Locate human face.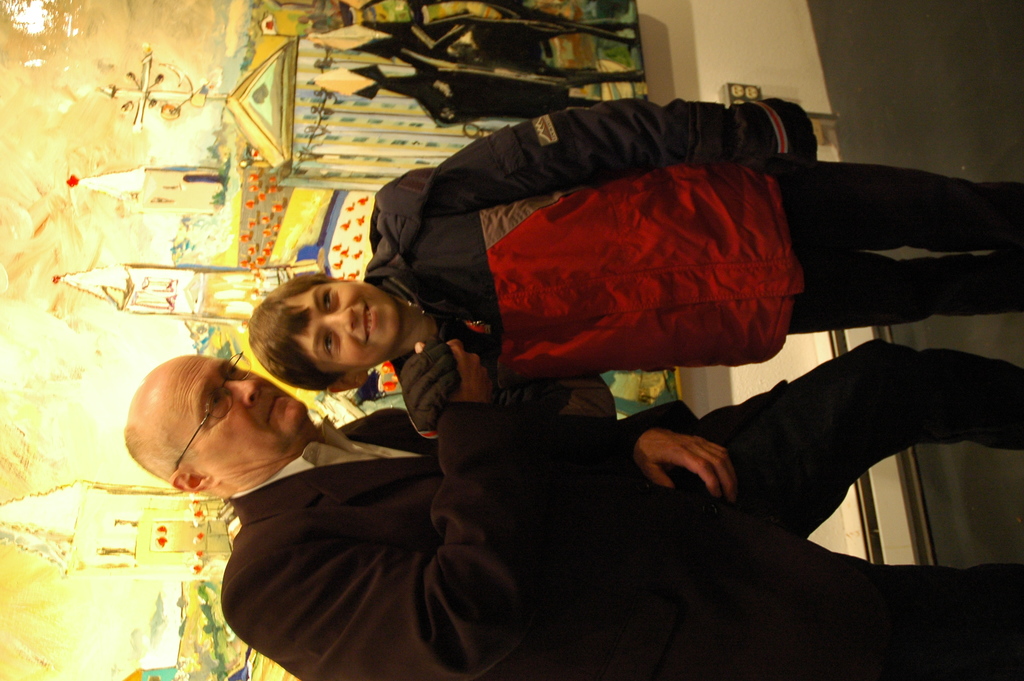
Bounding box: BBox(282, 275, 401, 381).
